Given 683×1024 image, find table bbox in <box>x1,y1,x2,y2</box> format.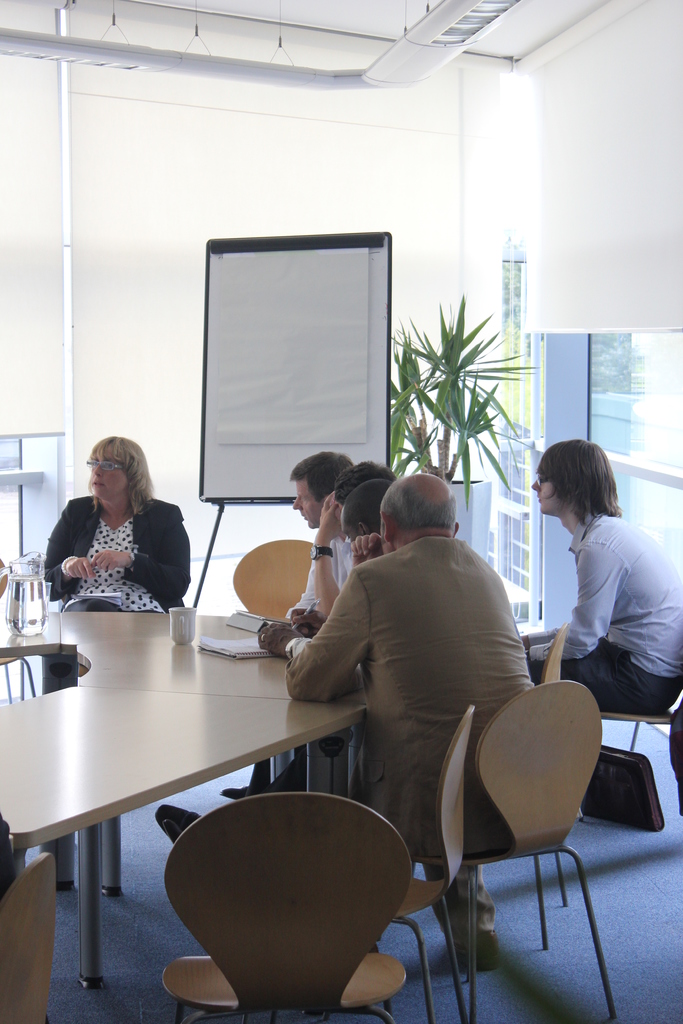
<box>6,612,370,970</box>.
